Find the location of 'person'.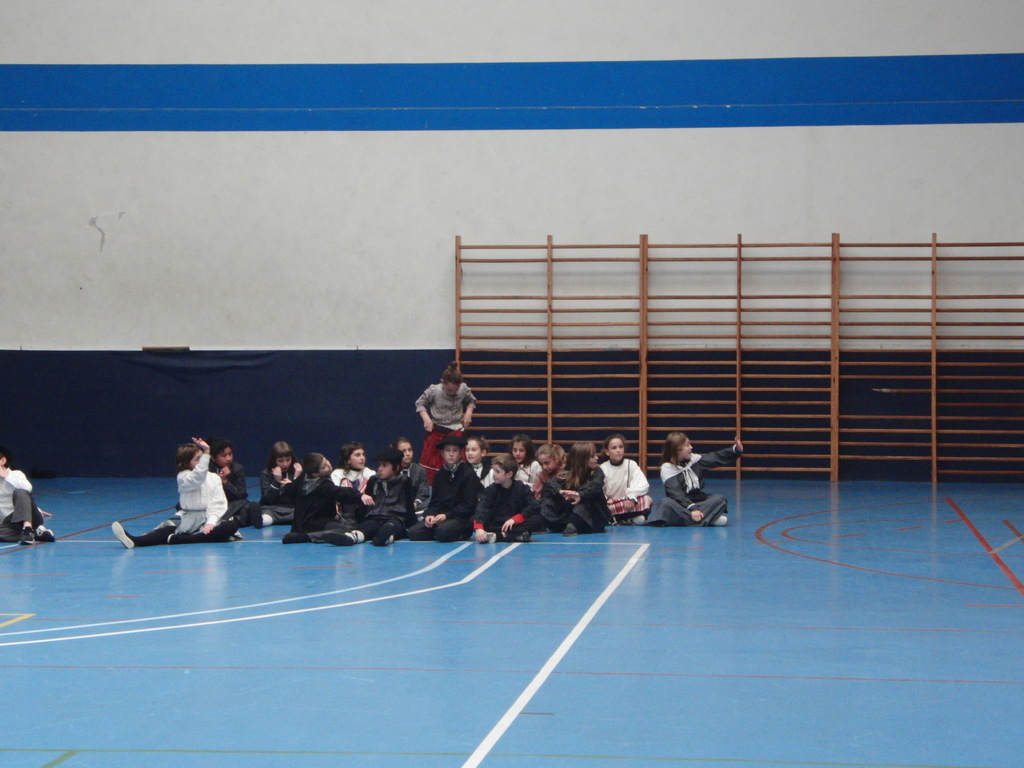
Location: crop(323, 449, 415, 548).
